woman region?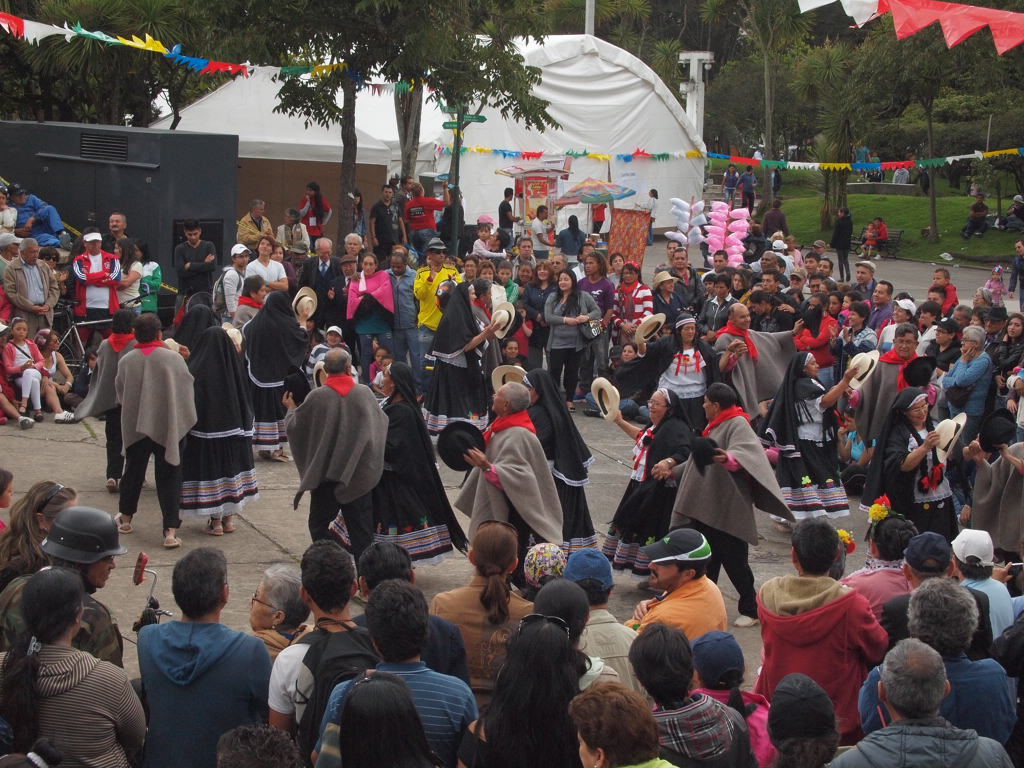
region(133, 236, 167, 314)
